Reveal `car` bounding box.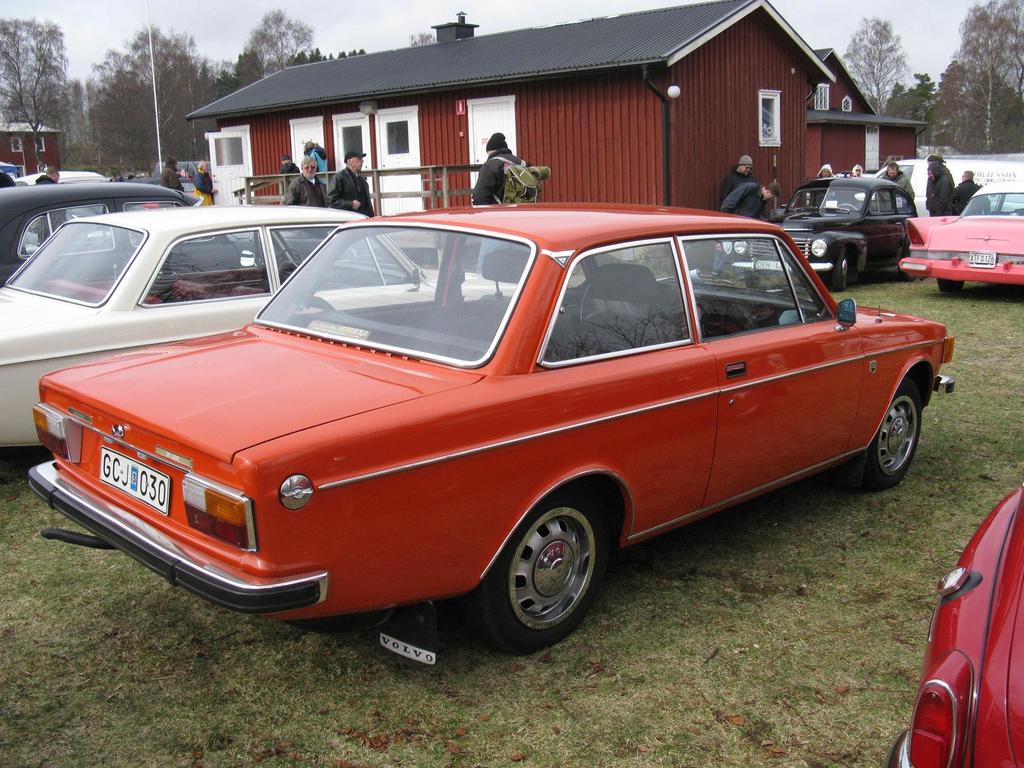
Revealed: bbox=[899, 181, 1023, 292].
